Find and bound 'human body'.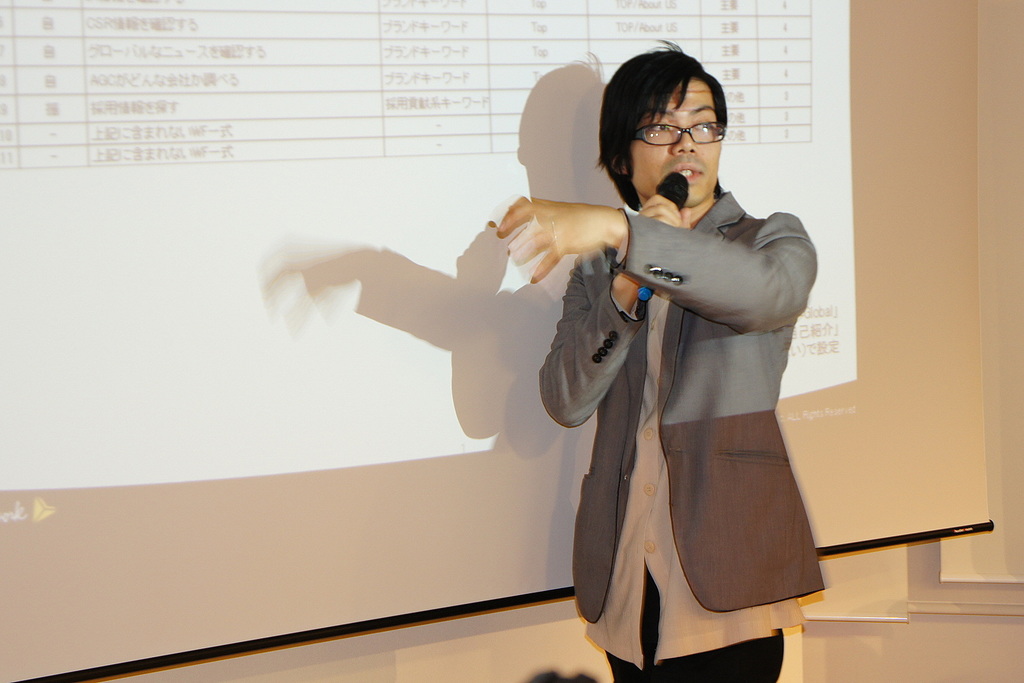
Bound: 536,130,850,682.
